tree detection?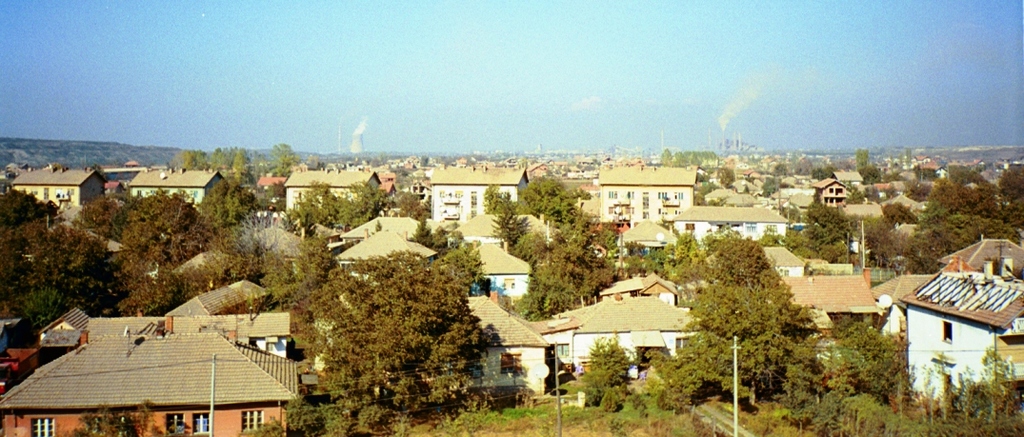
select_region(505, 238, 623, 313)
